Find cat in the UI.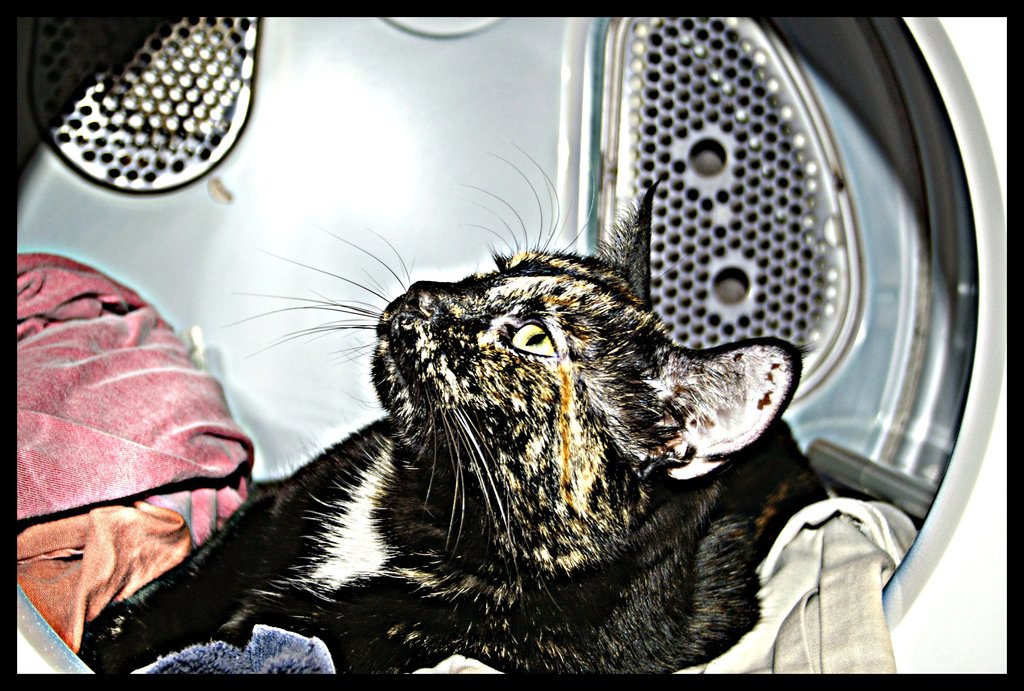
UI element at left=68, top=134, right=833, bottom=681.
